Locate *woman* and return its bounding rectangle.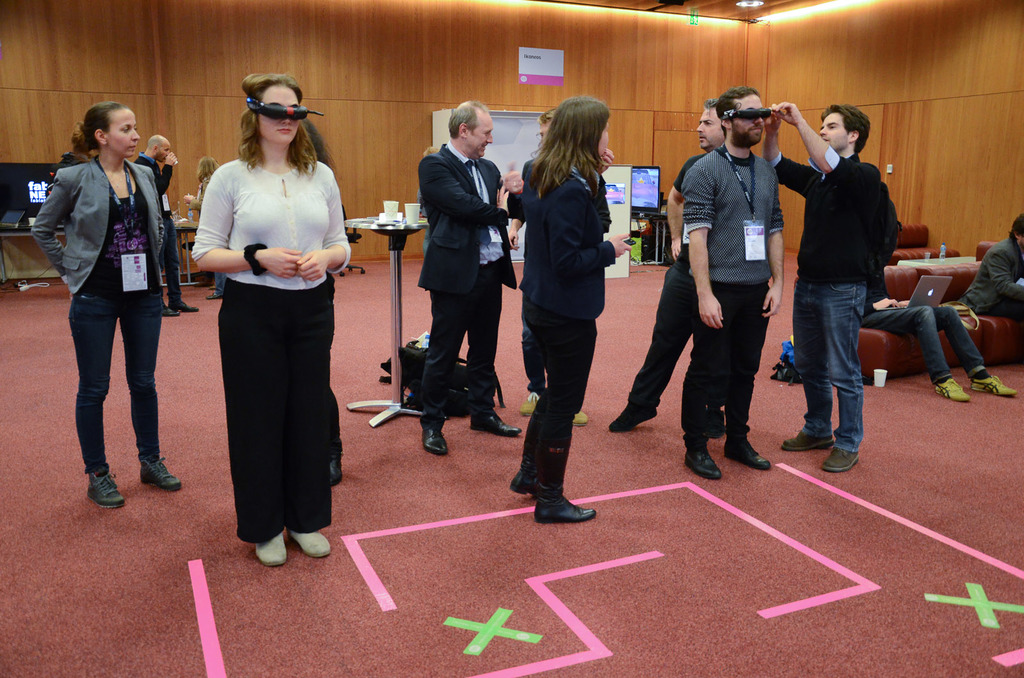
[32, 104, 184, 507].
